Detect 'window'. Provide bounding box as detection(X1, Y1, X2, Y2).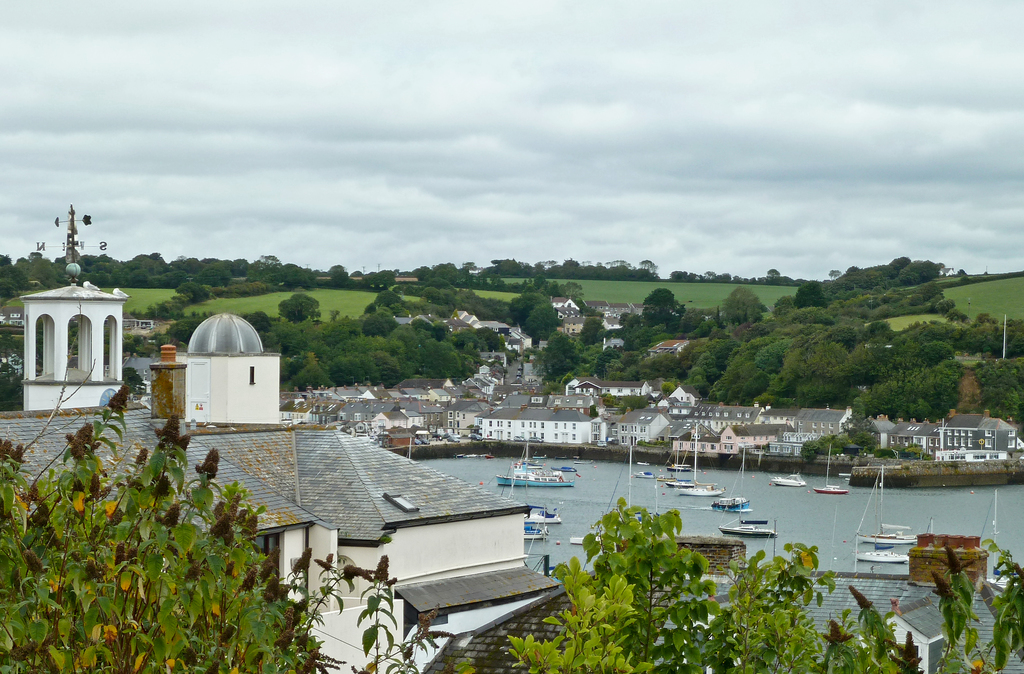
detection(571, 424, 575, 430).
